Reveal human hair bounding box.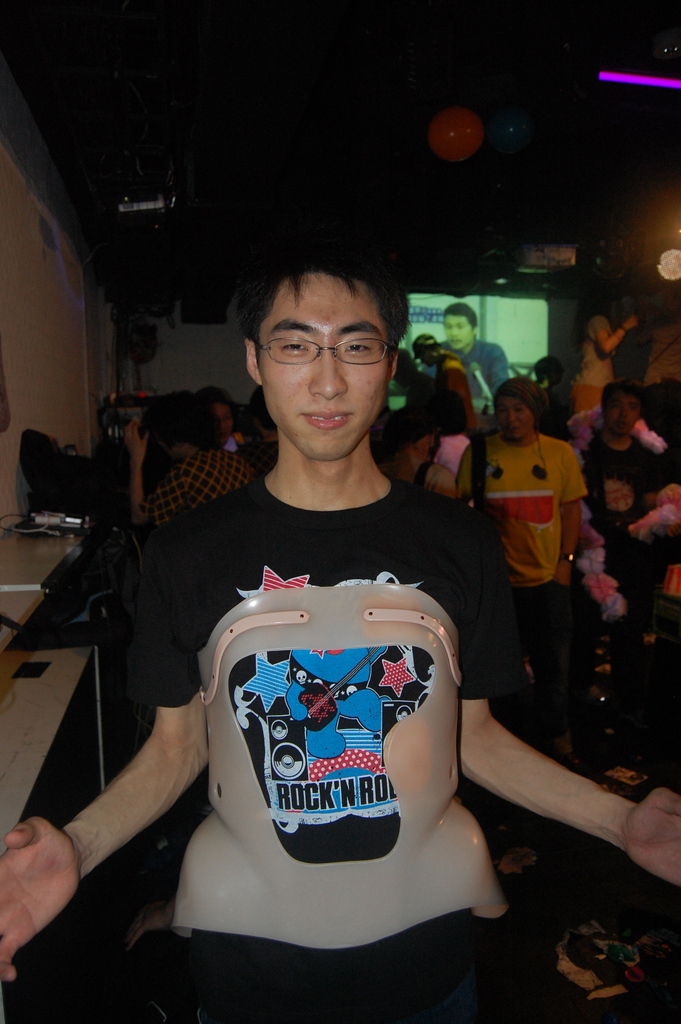
Revealed: <box>151,388,224,453</box>.
